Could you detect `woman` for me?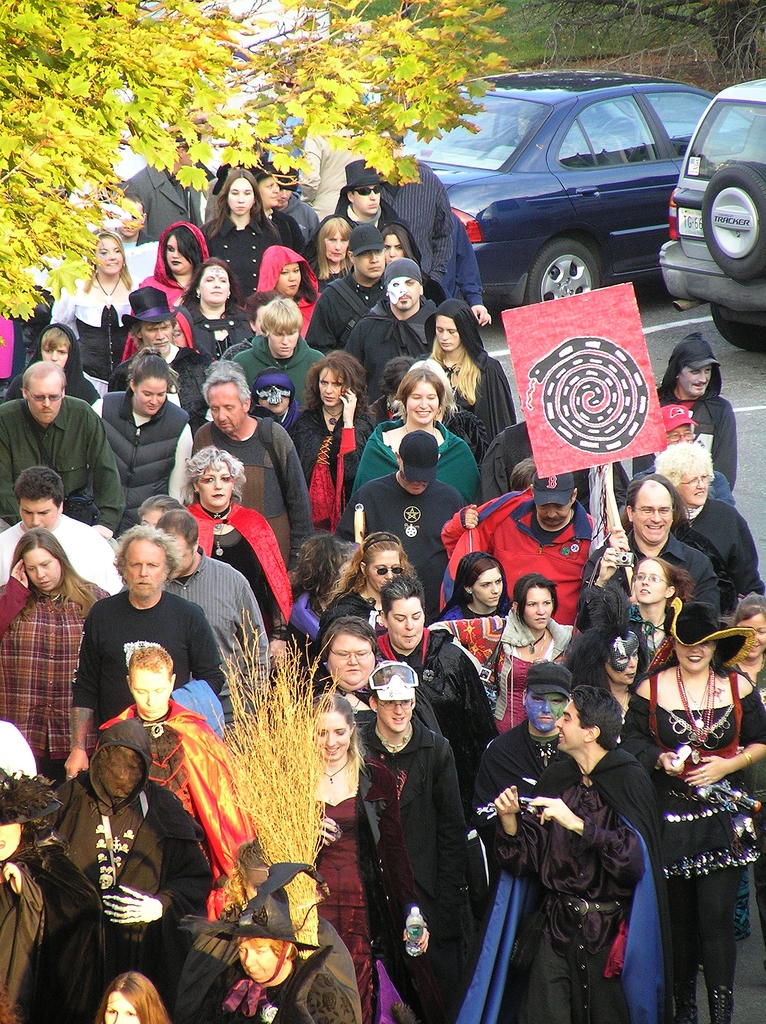
Detection result: Rect(4, 323, 102, 412).
